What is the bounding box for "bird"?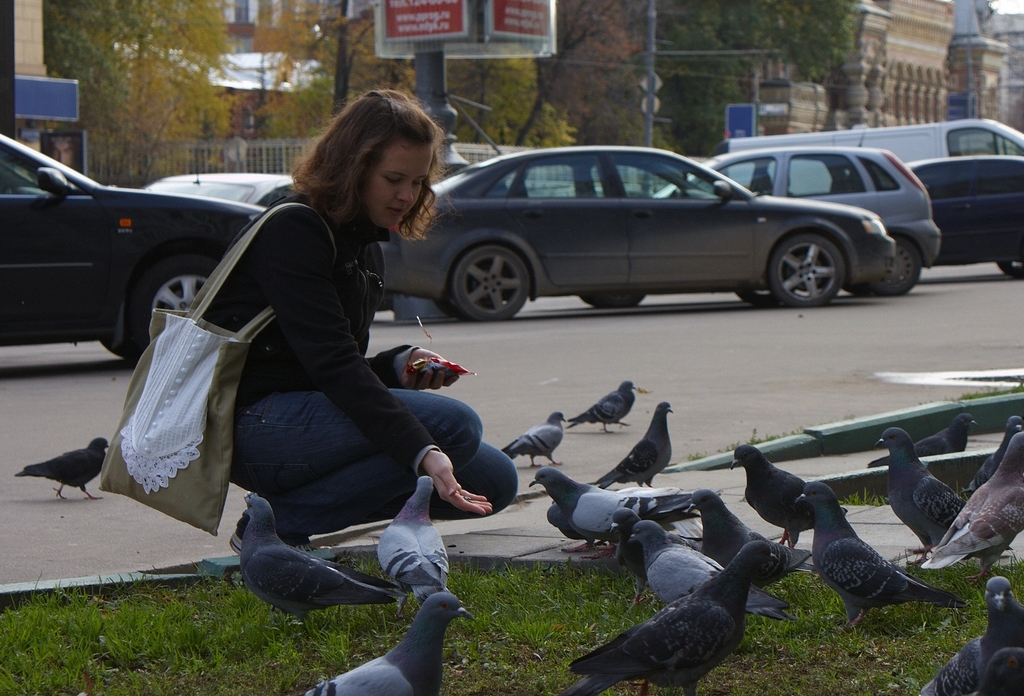
872/414/977/471.
